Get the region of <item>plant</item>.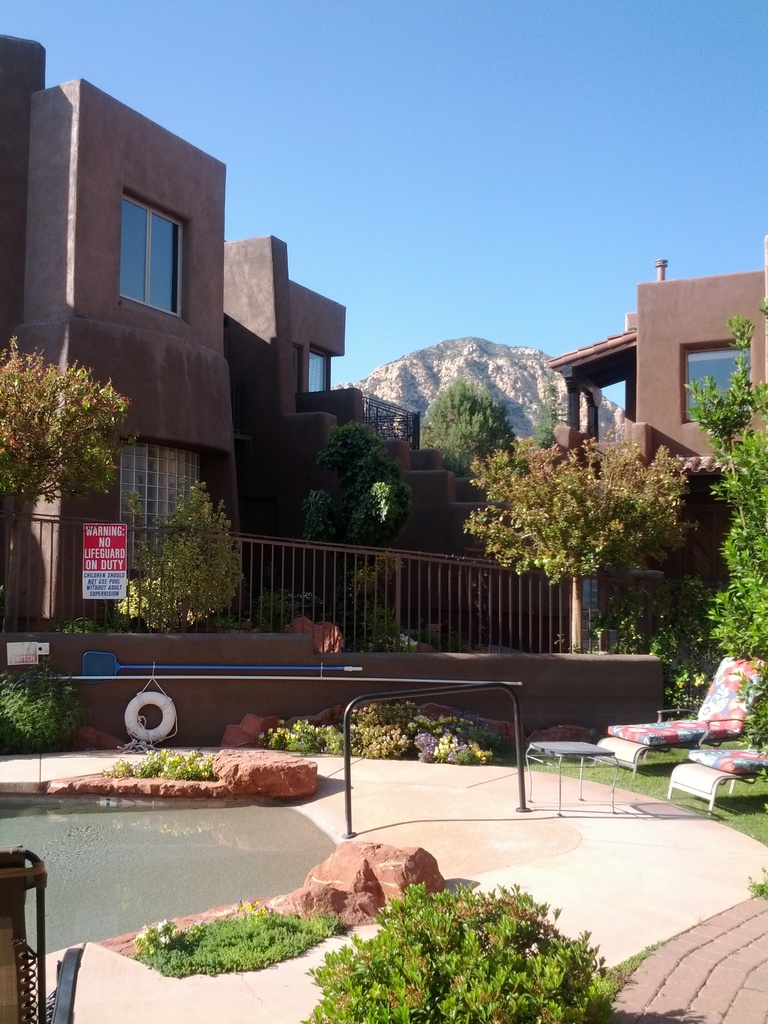
464, 731, 490, 764.
